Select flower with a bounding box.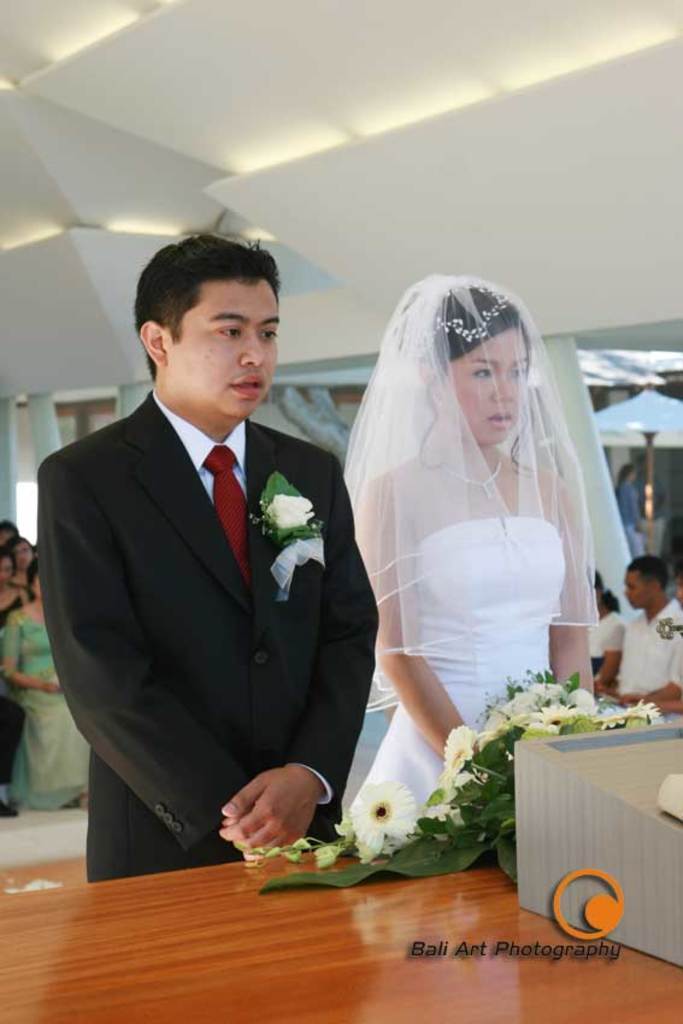
box=[267, 490, 312, 532].
